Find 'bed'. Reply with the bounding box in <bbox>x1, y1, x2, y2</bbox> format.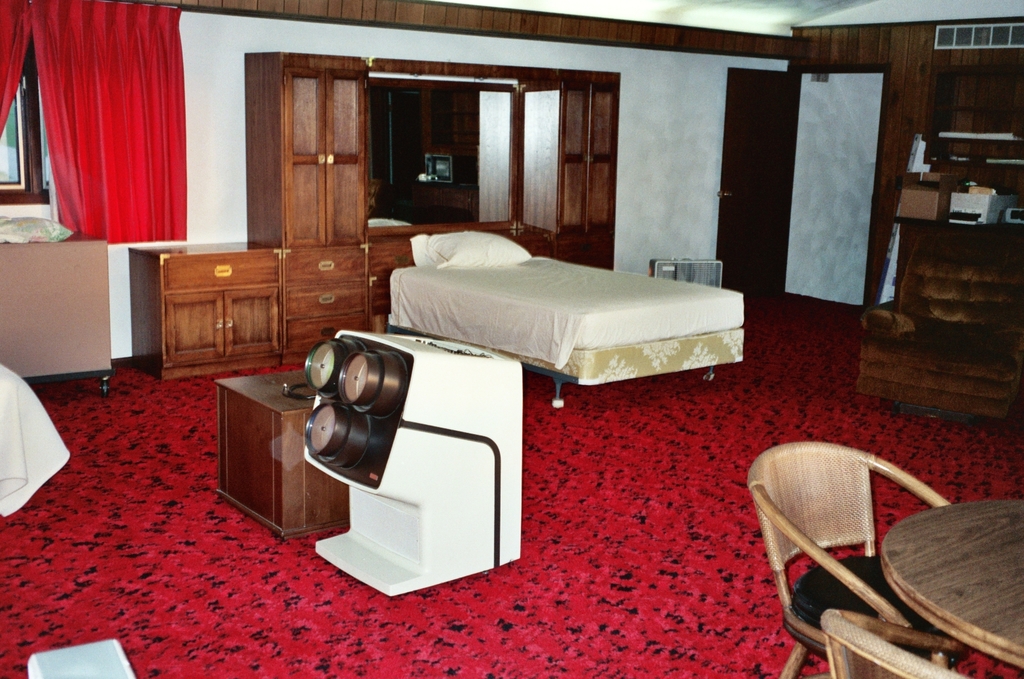
<bbox>378, 210, 744, 390</bbox>.
